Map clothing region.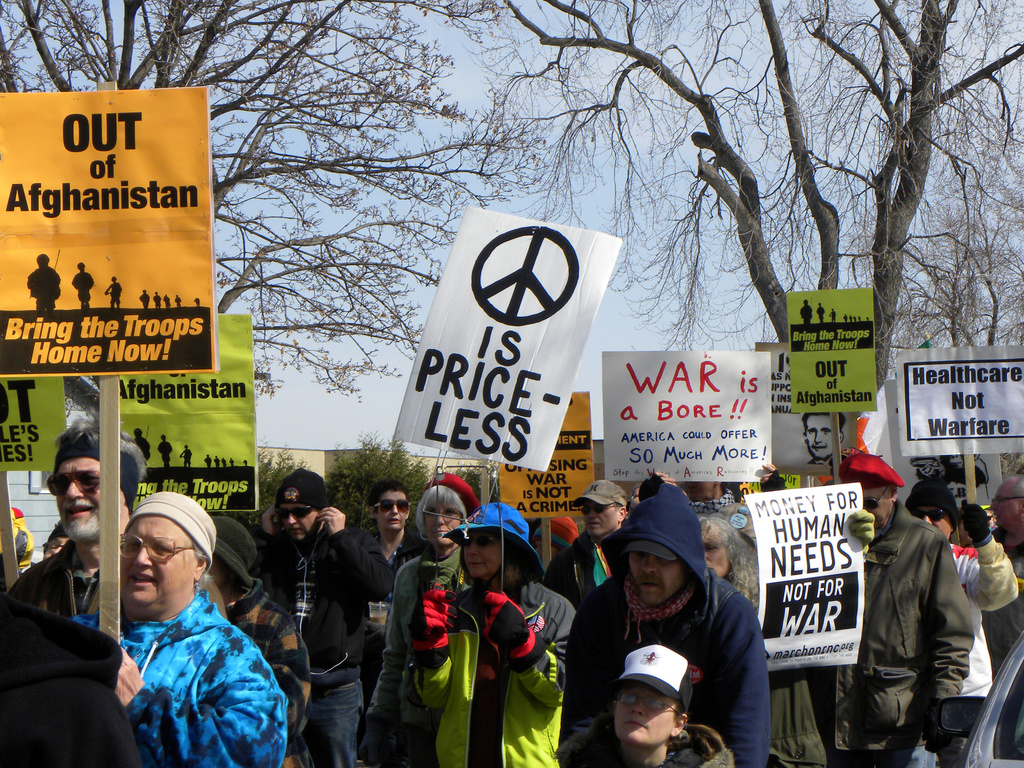
Mapped to {"left": 77, "top": 595, "right": 286, "bottom": 767}.
